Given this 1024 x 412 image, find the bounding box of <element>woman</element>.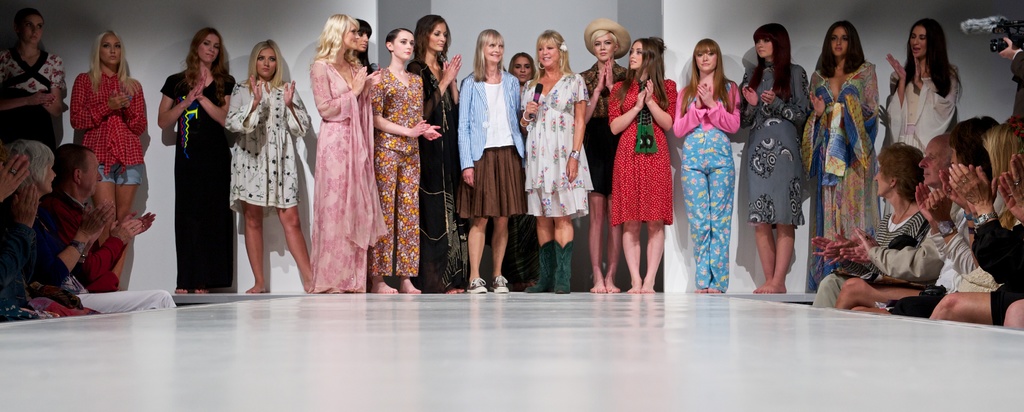
x1=739 y1=21 x2=815 y2=295.
